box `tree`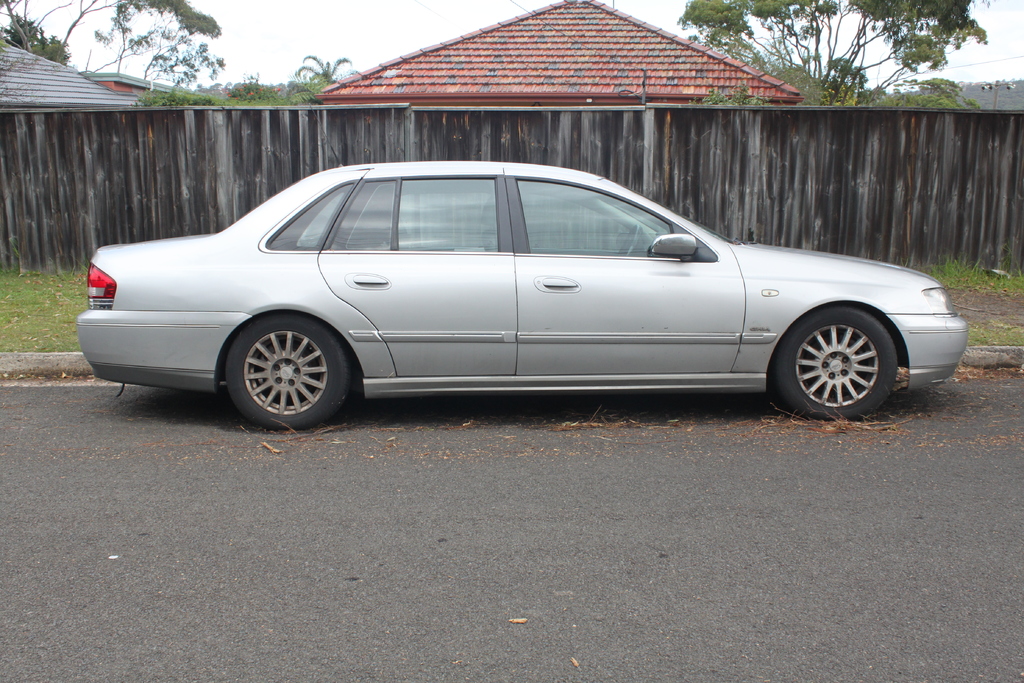
rect(679, 3, 990, 104)
